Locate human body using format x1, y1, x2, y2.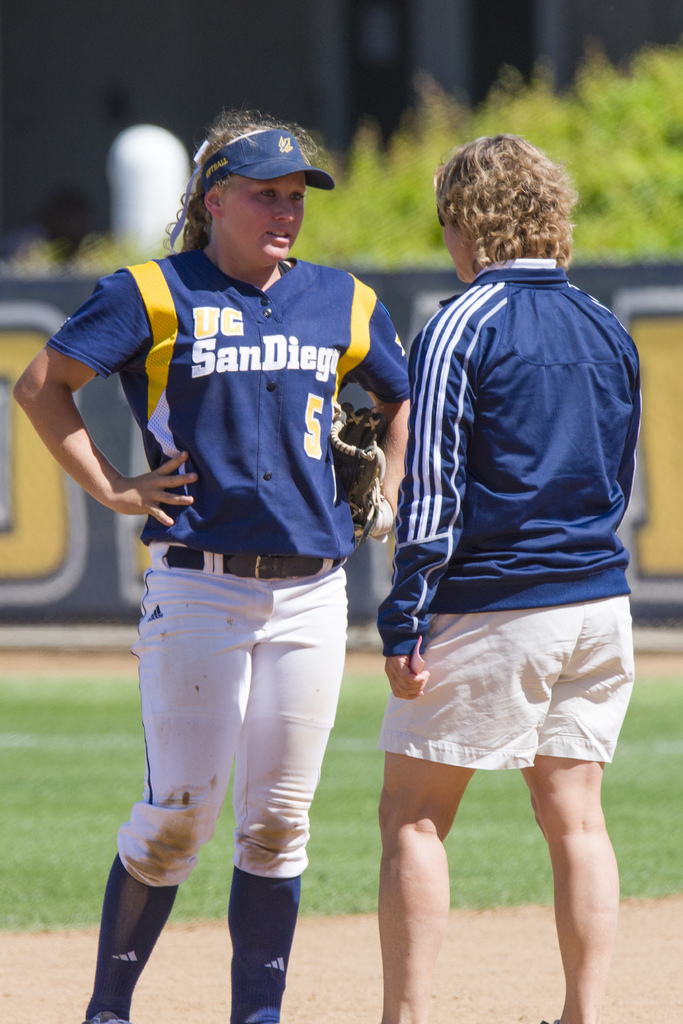
381, 140, 632, 1022.
